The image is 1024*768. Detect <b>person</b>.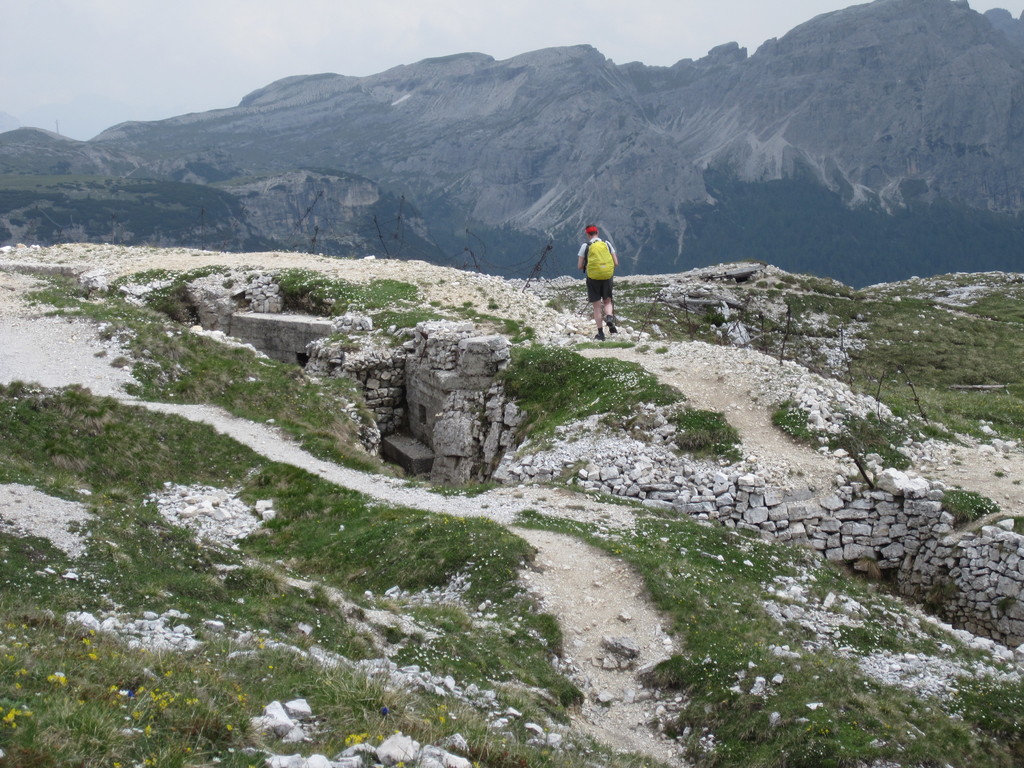
Detection: Rect(575, 224, 618, 337).
